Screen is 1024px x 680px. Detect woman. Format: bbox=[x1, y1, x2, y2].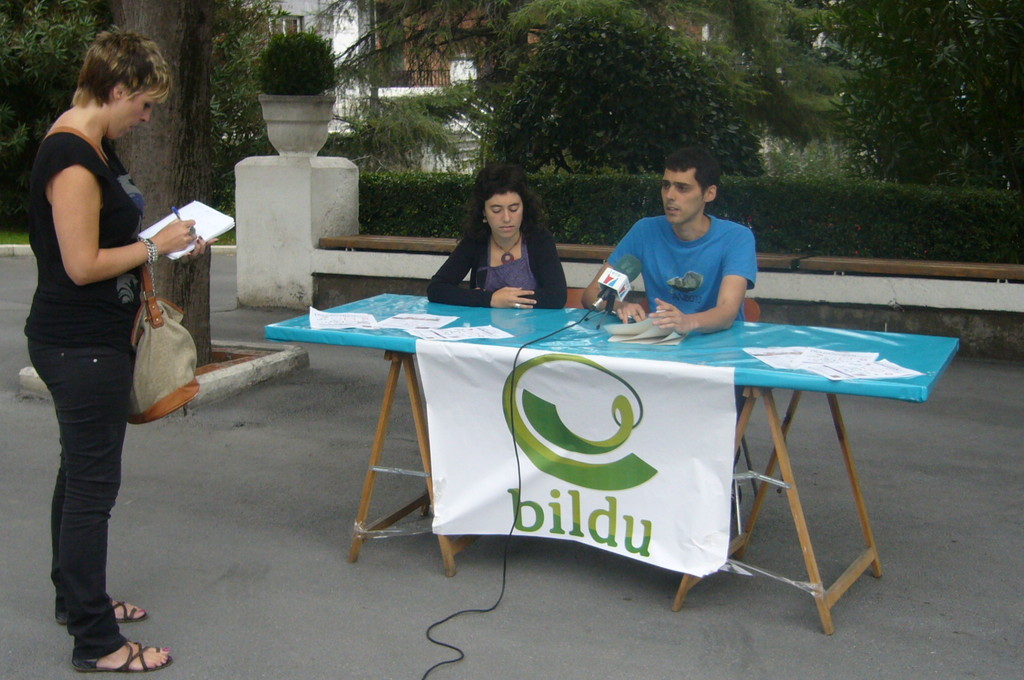
bbox=[26, 27, 216, 676].
